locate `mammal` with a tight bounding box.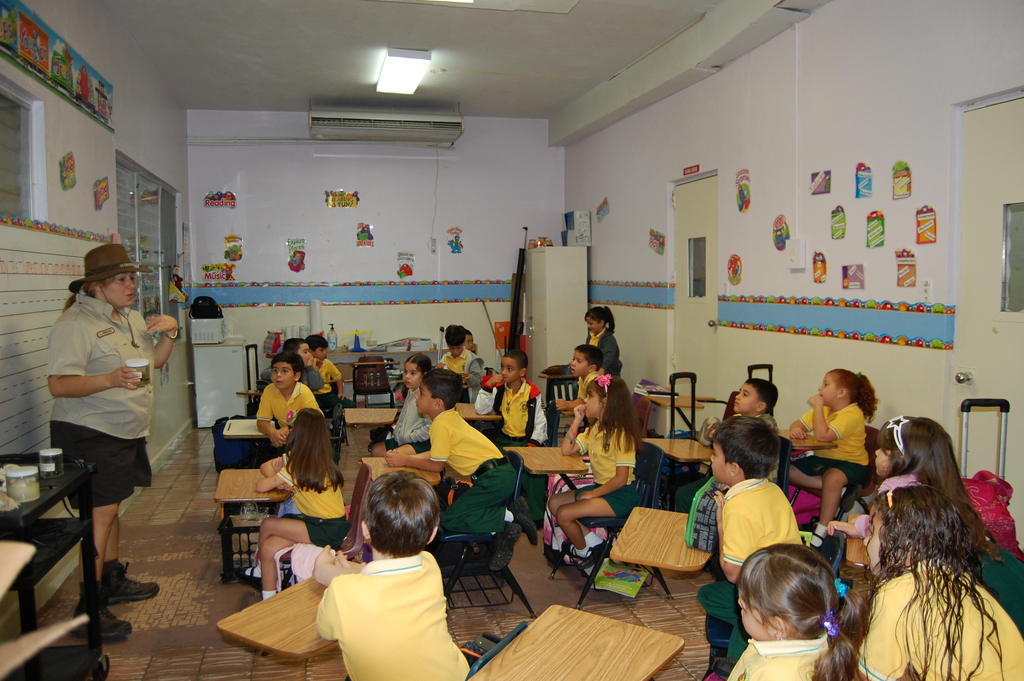
[771, 366, 881, 550].
